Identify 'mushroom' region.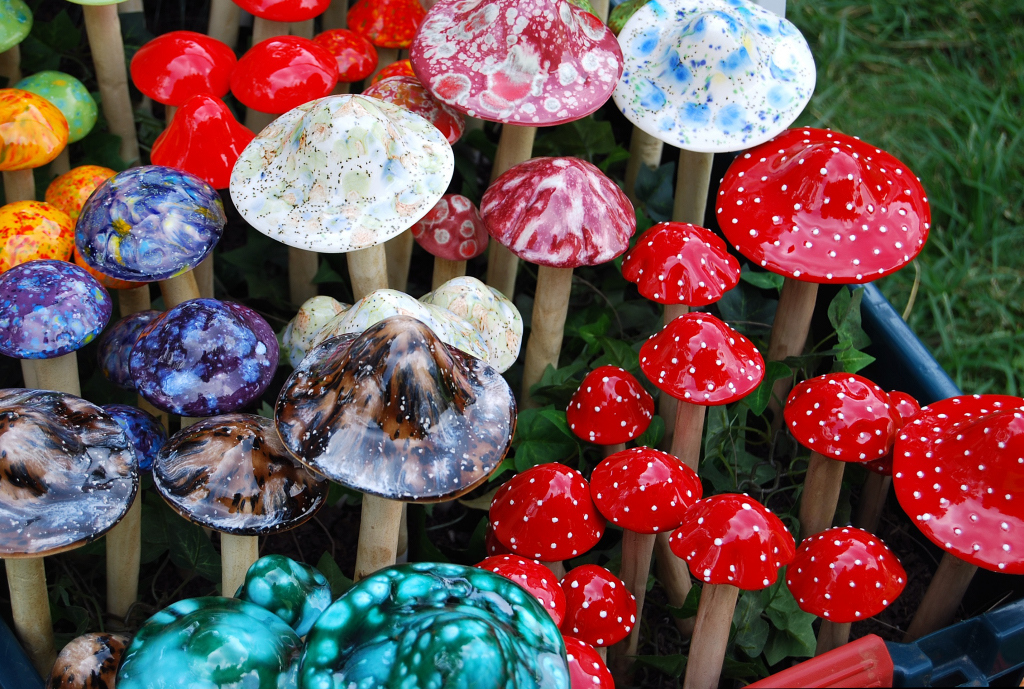
Region: region(239, 0, 336, 25).
